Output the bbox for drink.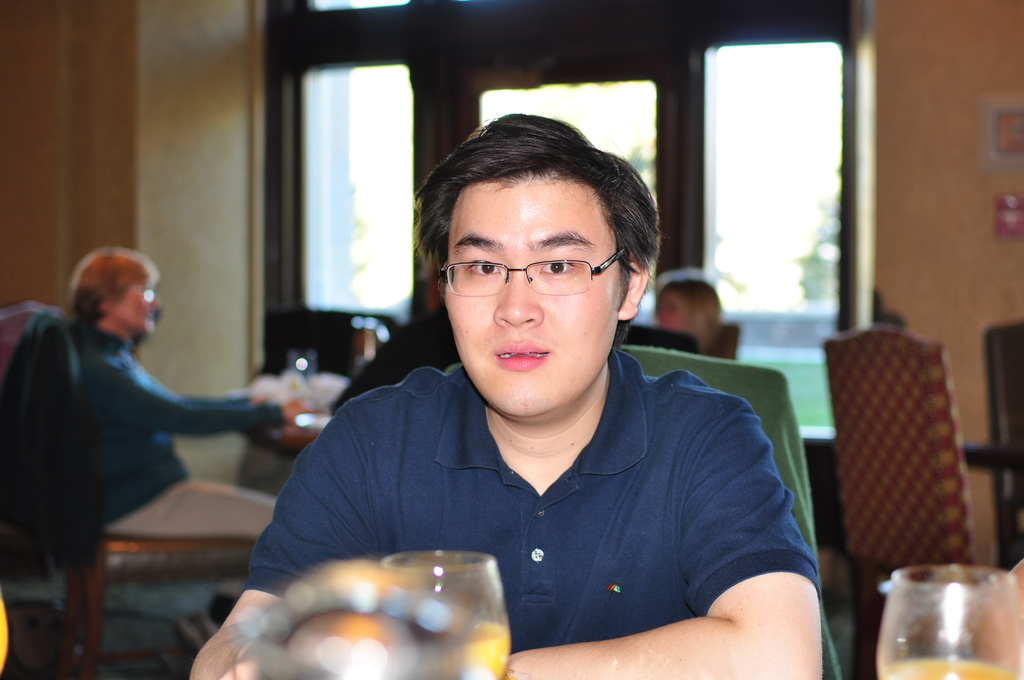
{"left": 883, "top": 659, "right": 1014, "bottom": 679}.
